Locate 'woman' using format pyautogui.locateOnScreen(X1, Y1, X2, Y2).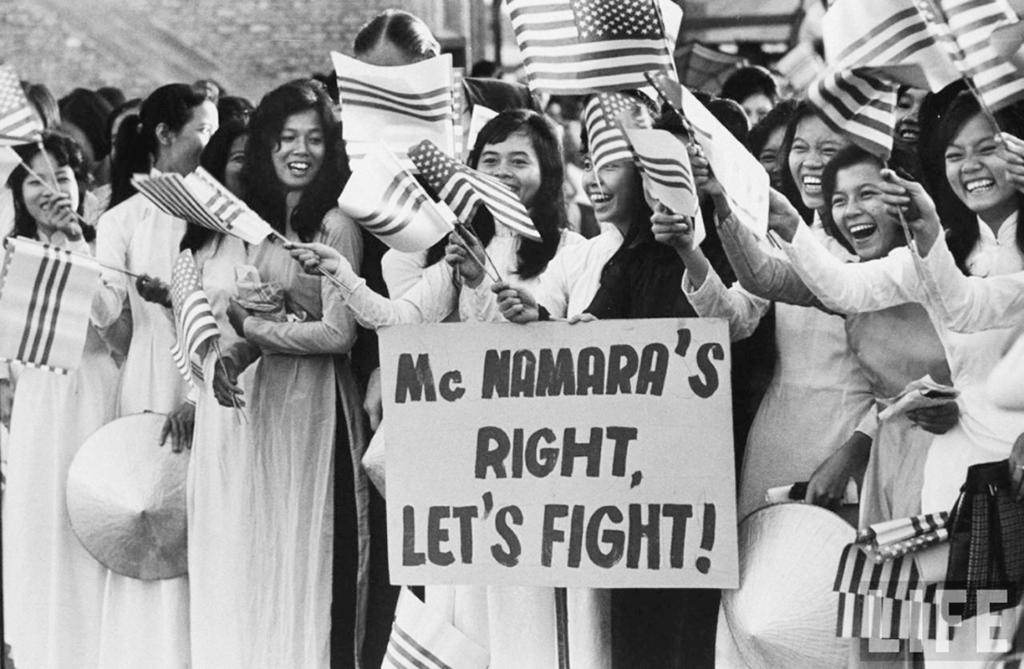
pyautogui.locateOnScreen(0, 128, 128, 668).
